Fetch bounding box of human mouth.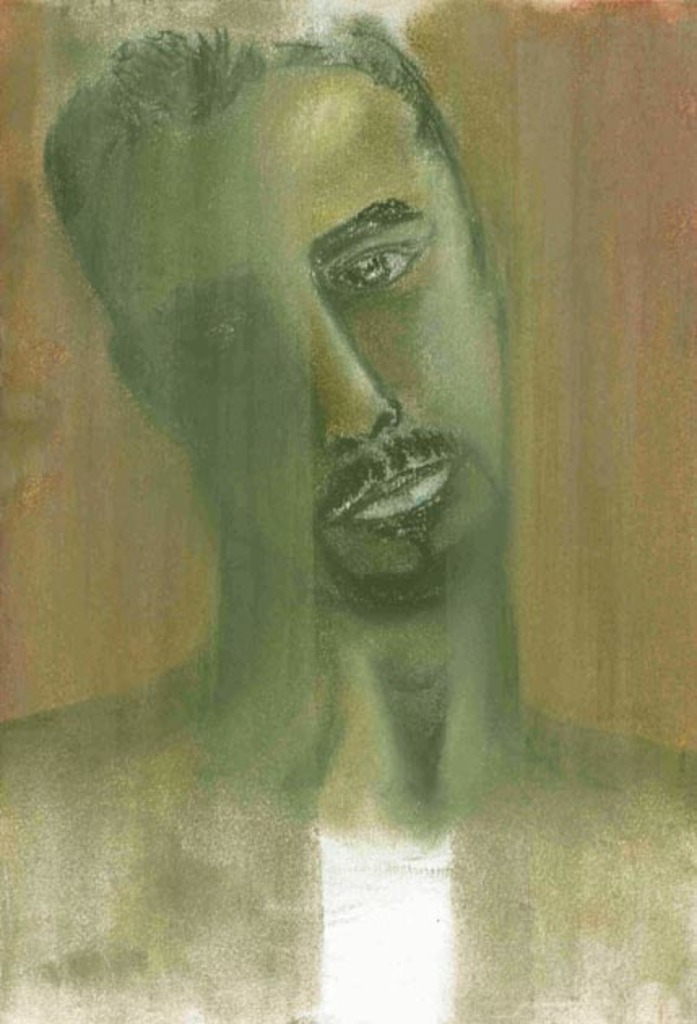
Bbox: [x1=320, y1=447, x2=466, y2=533].
